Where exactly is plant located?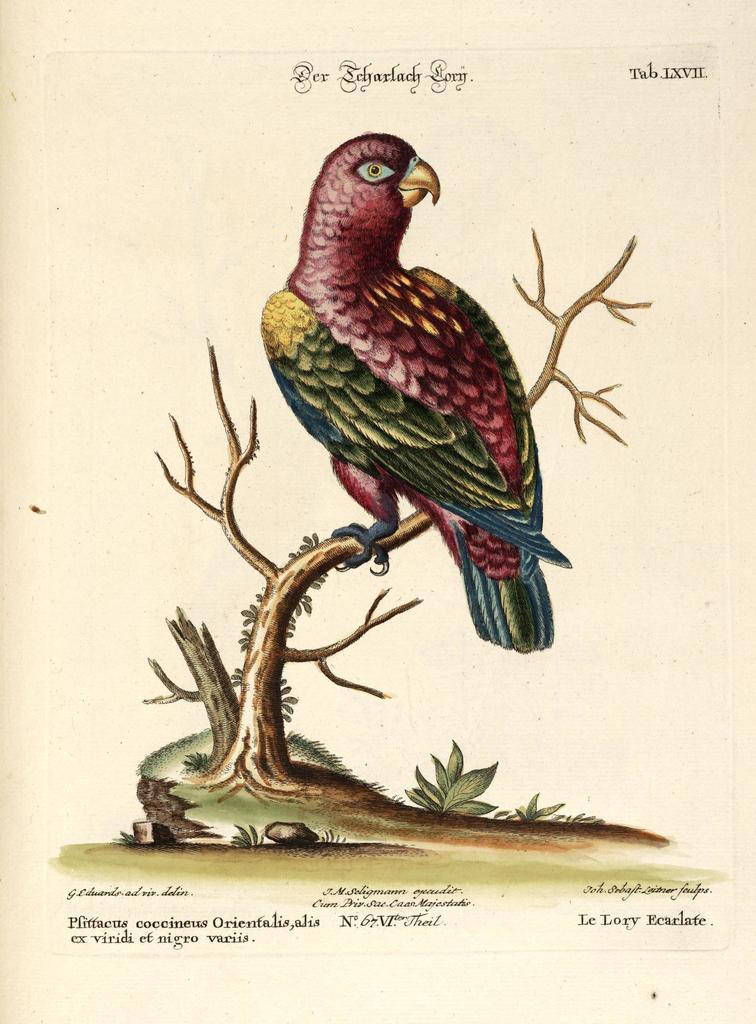
Its bounding box is {"left": 220, "top": 816, "right": 262, "bottom": 852}.
